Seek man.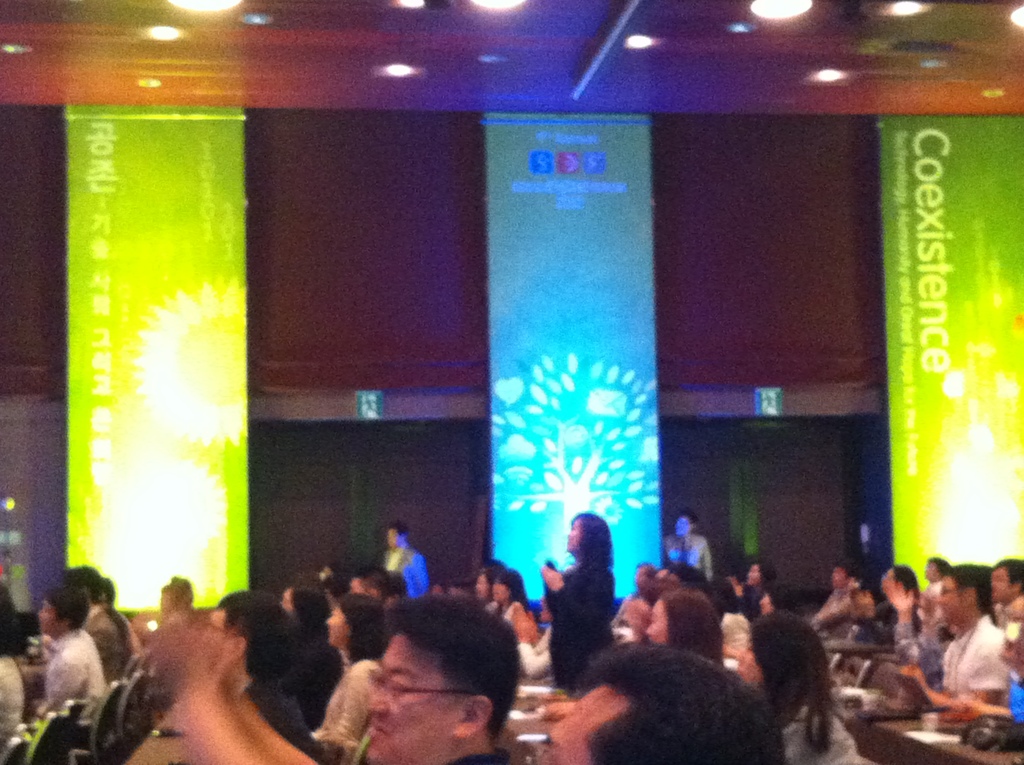
region(666, 508, 717, 583).
